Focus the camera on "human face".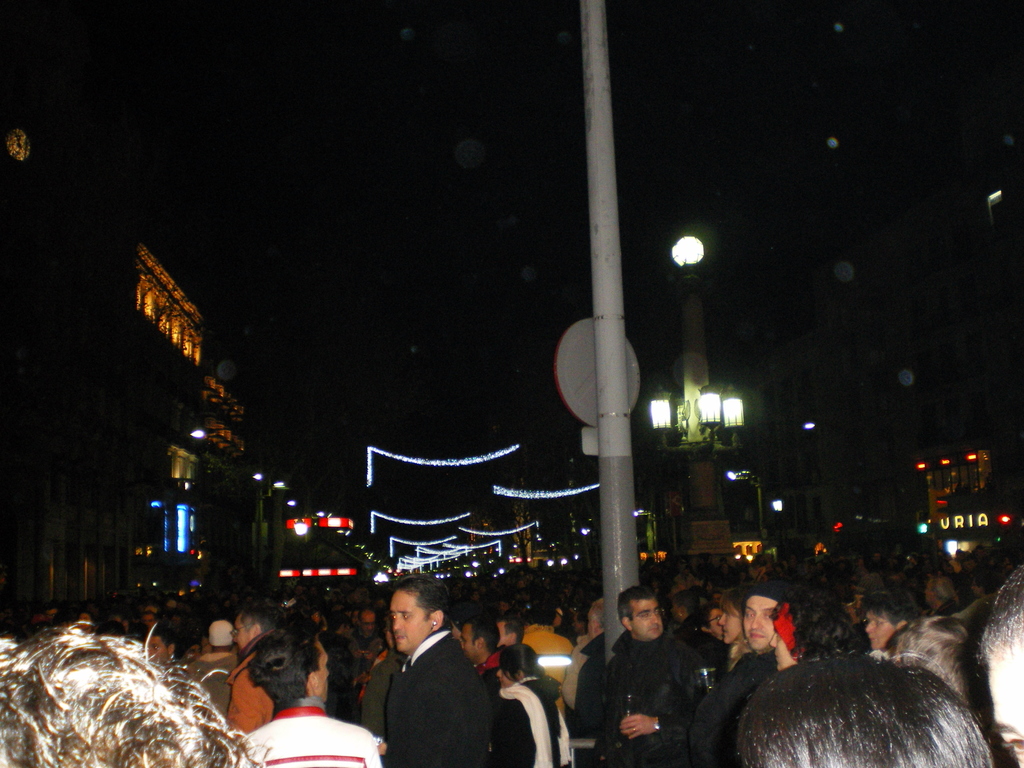
Focus region: pyautogui.locateOnScreen(148, 639, 168, 662).
